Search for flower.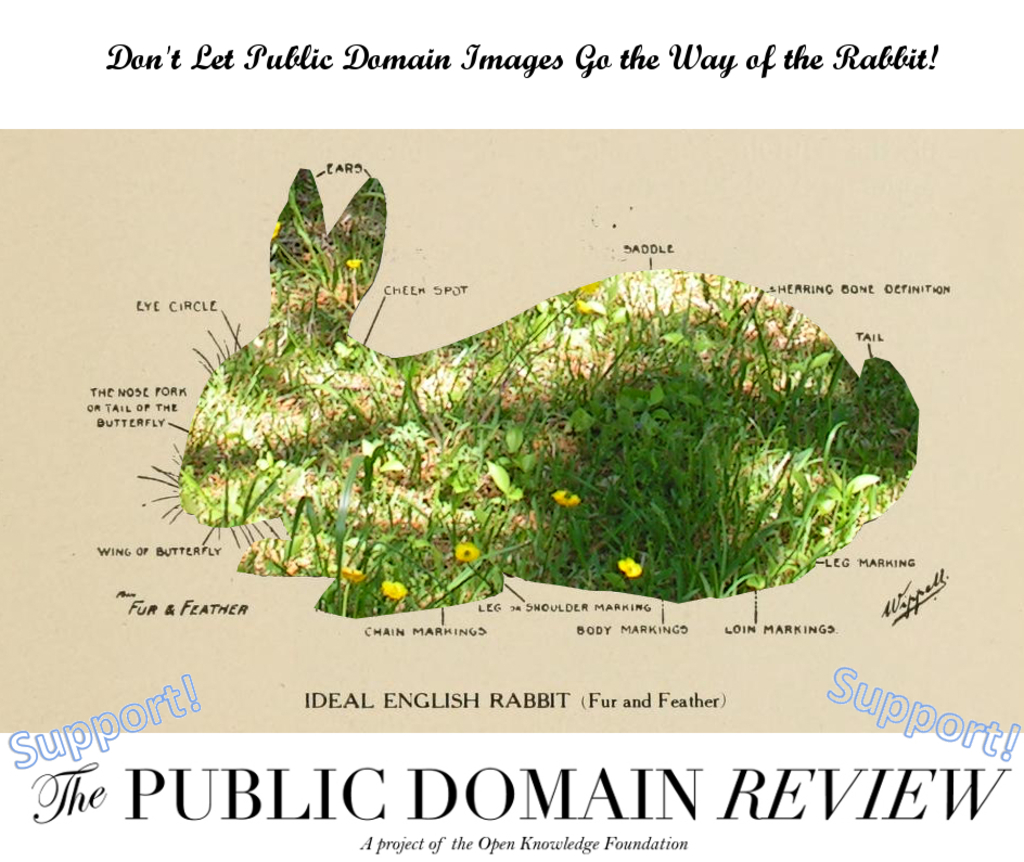
Found at box=[616, 554, 644, 578].
